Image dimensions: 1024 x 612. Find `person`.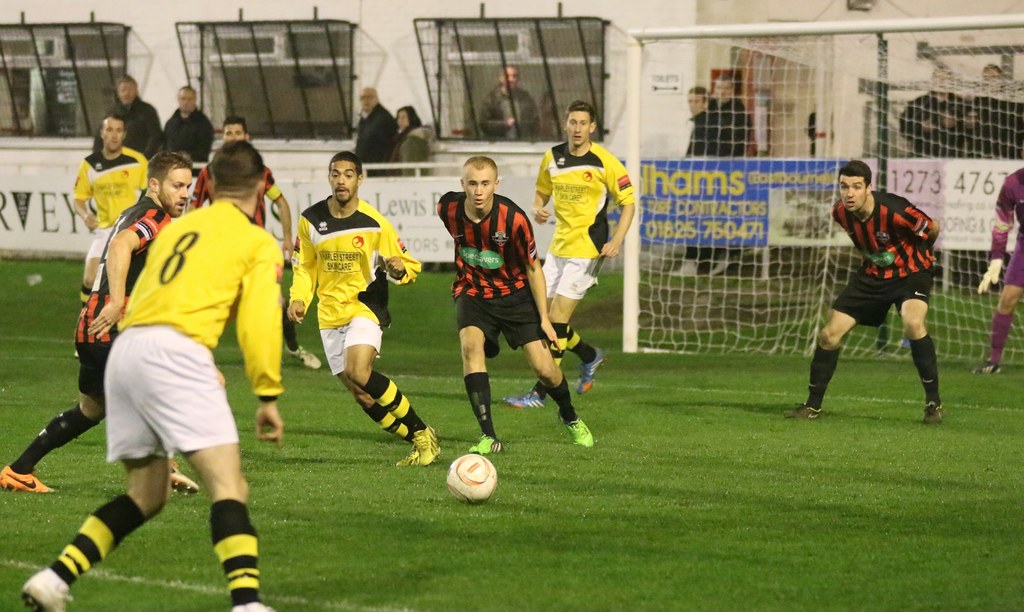
Rect(435, 160, 594, 451).
